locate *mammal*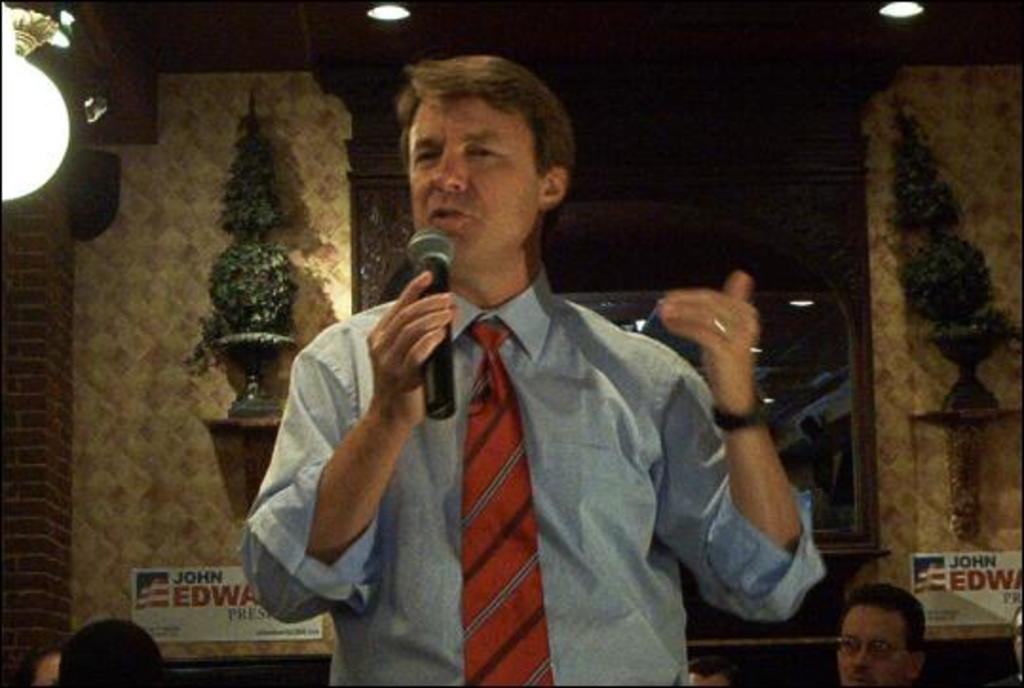
828/587/927/686
